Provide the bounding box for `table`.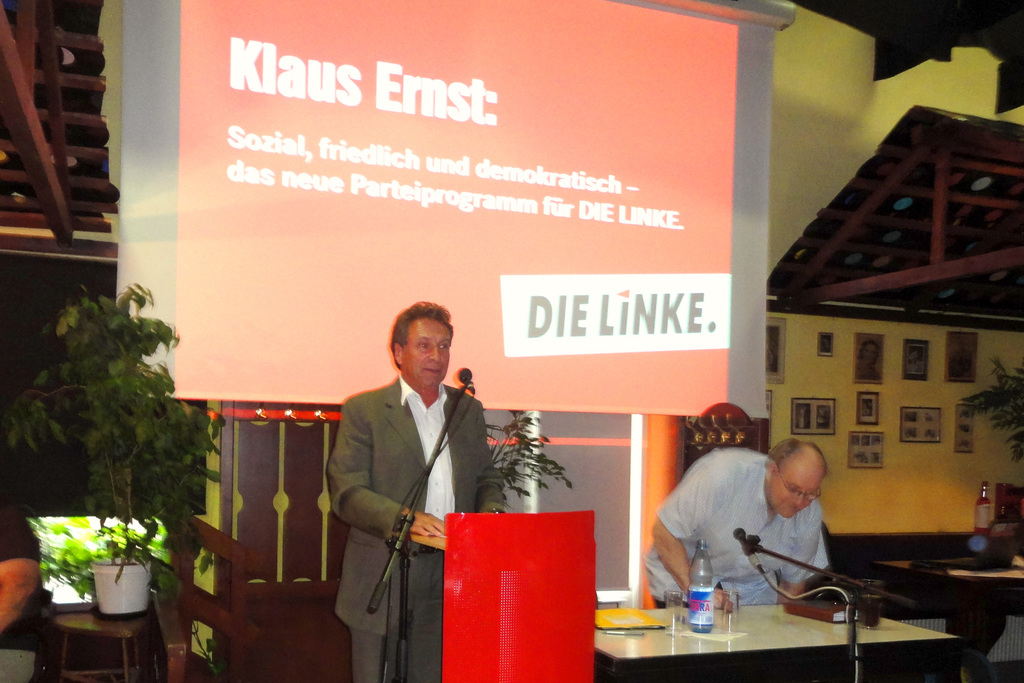
x1=55 y1=602 x2=154 y2=677.
